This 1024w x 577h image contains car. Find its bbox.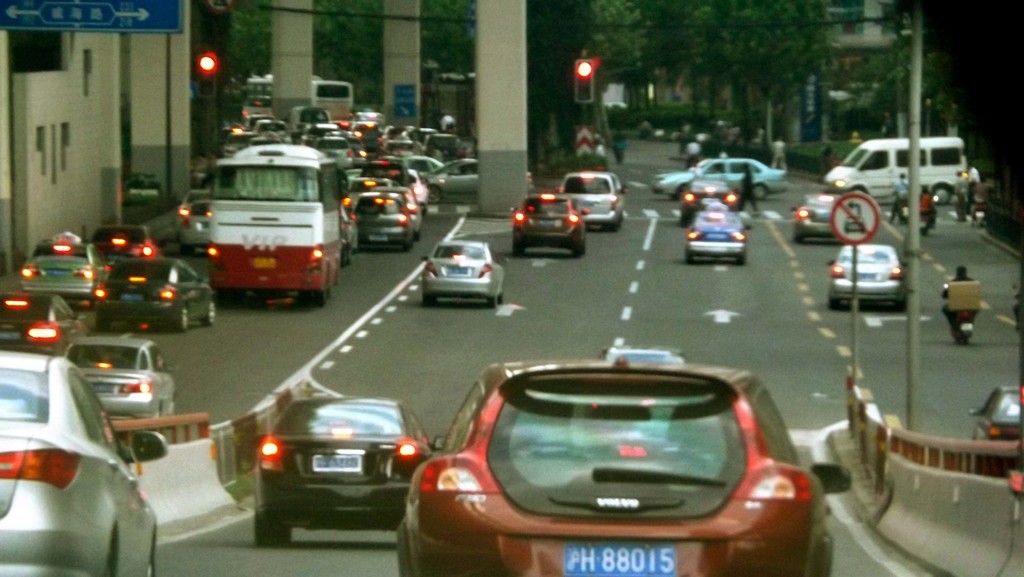
{"x1": 428, "y1": 160, "x2": 477, "y2": 200}.
